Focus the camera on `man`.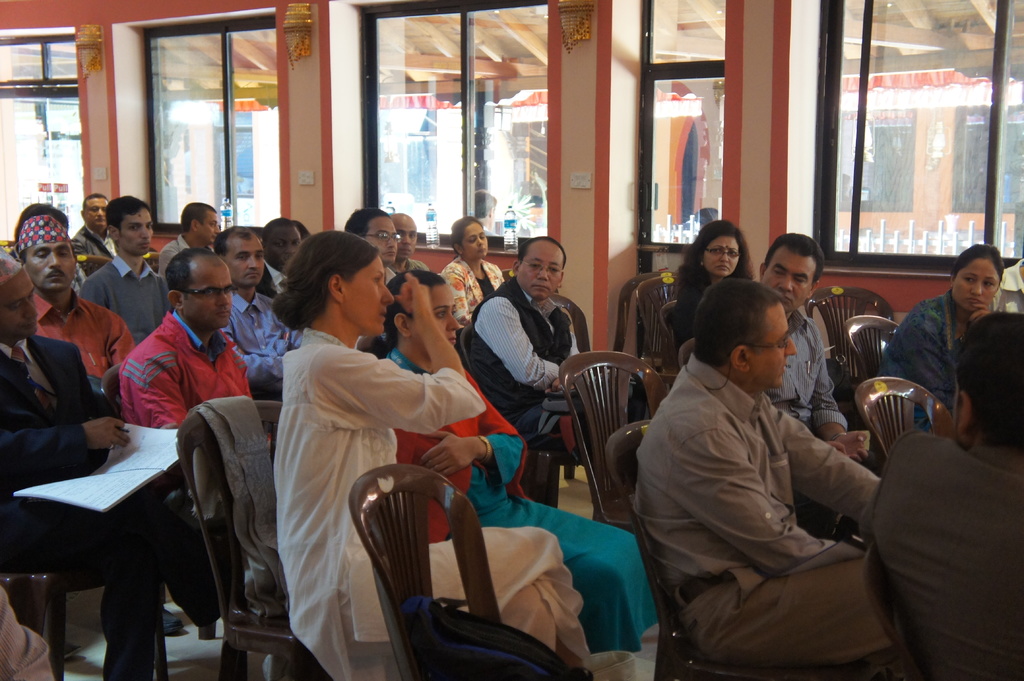
Focus region: <box>4,194,148,387</box>.
